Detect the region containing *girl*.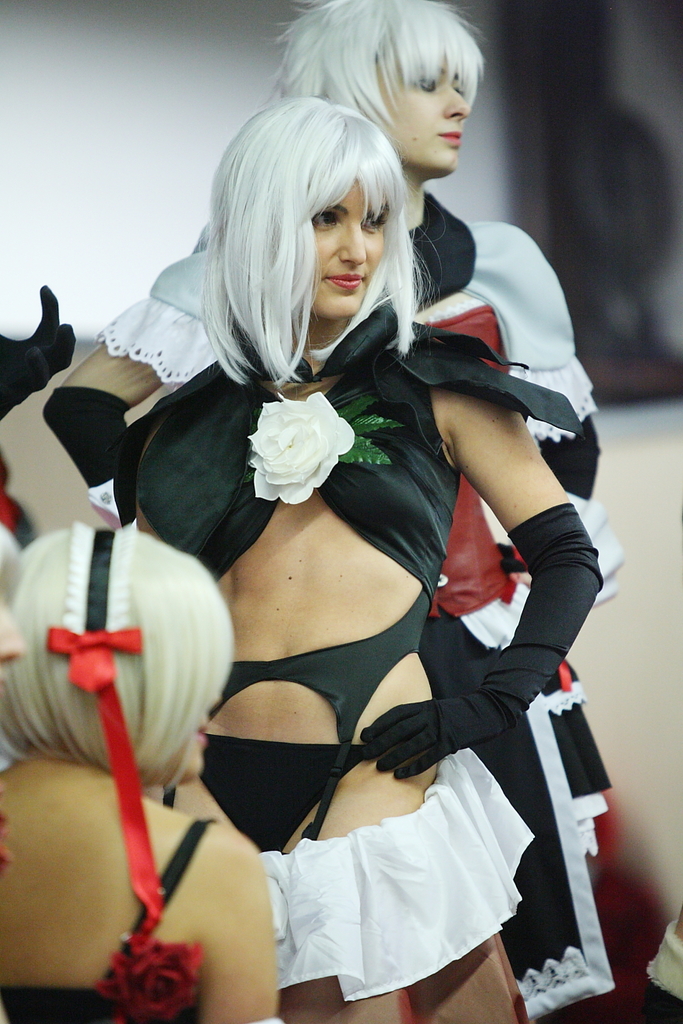
l=0, t=509, r=291, b=1023.
